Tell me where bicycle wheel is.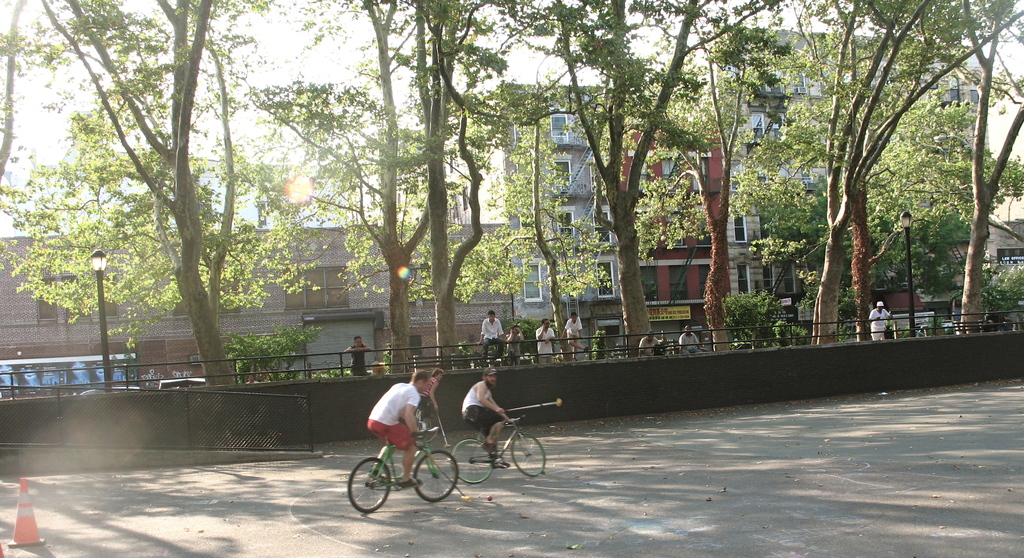
bicycle wheel is at {"left": 412, "top": 447, "right": 459, "bottom": 502}.
